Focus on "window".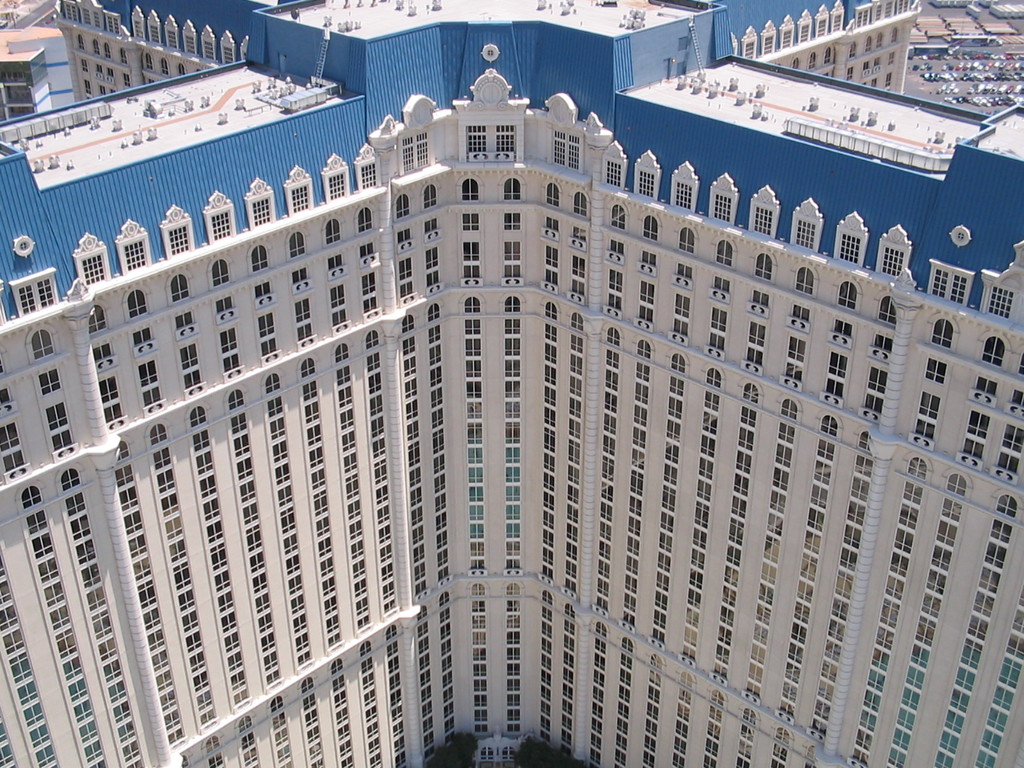
Focused at locate(543, 388, 556, 407).
